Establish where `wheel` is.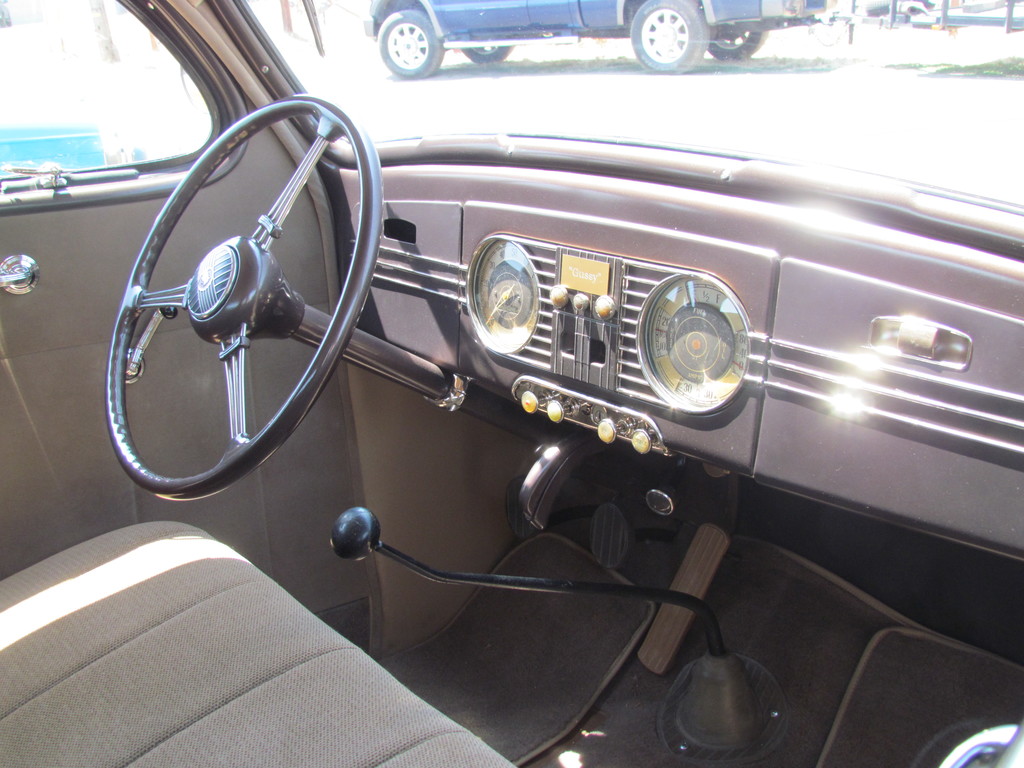
Established at <bbox>629, 0, 703, 77</bbox>.
